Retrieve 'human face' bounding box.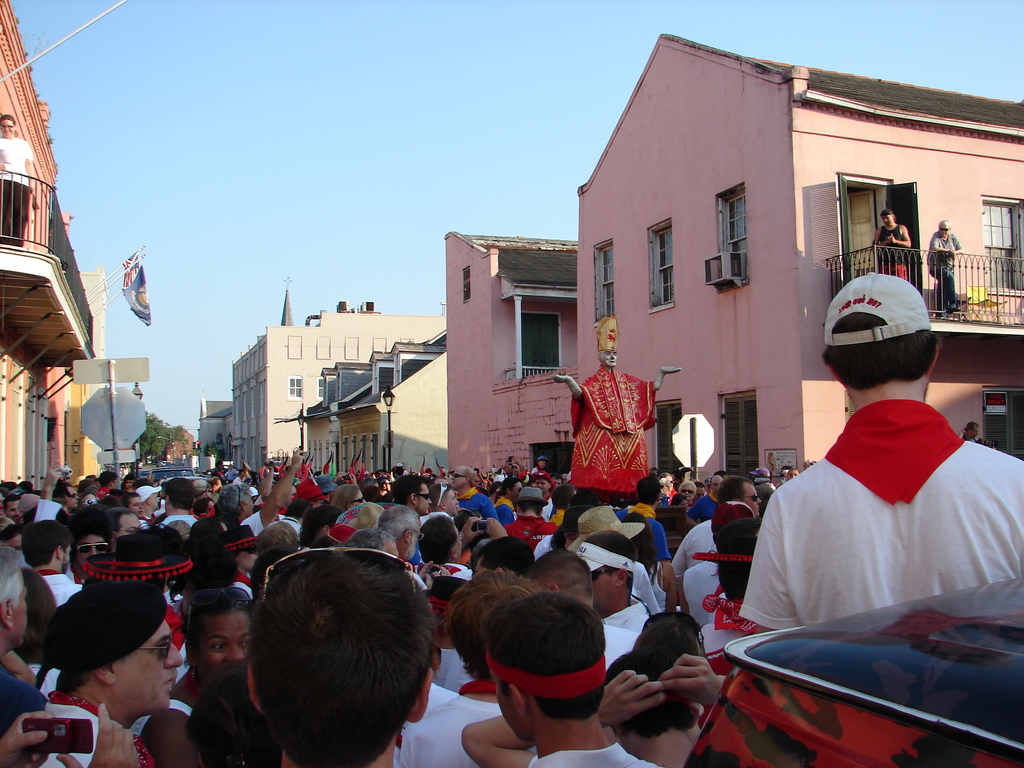
Bounding box: bbox=(149, 492, 161, 509).
